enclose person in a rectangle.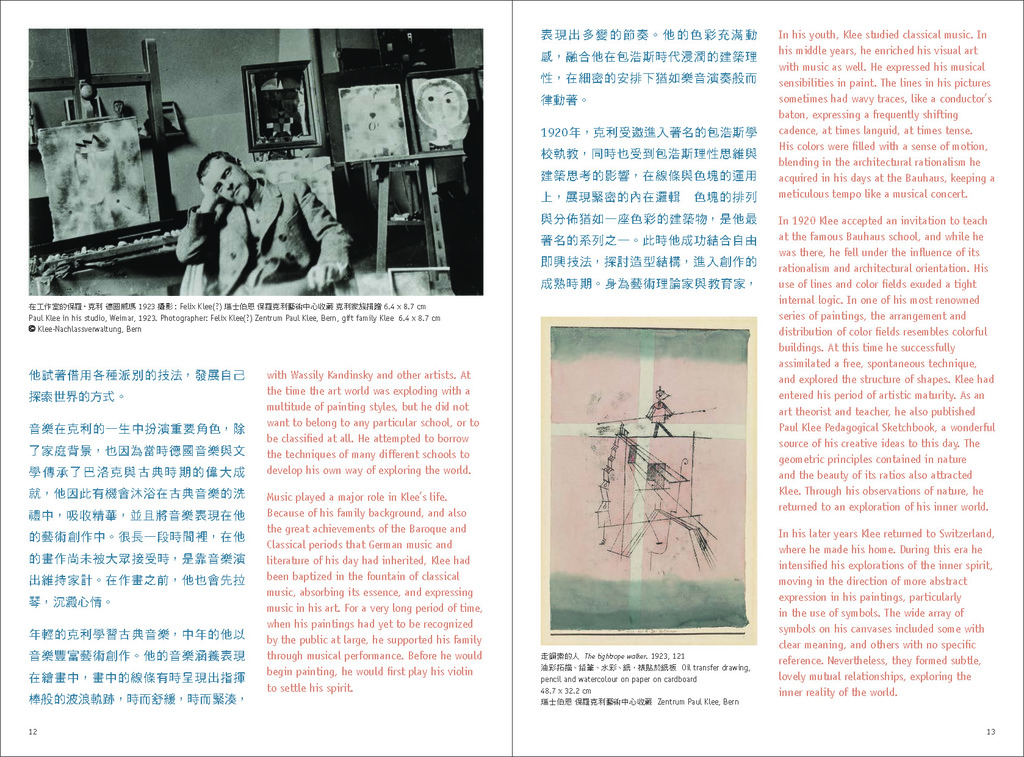
box(177, 152, 352, 296).
